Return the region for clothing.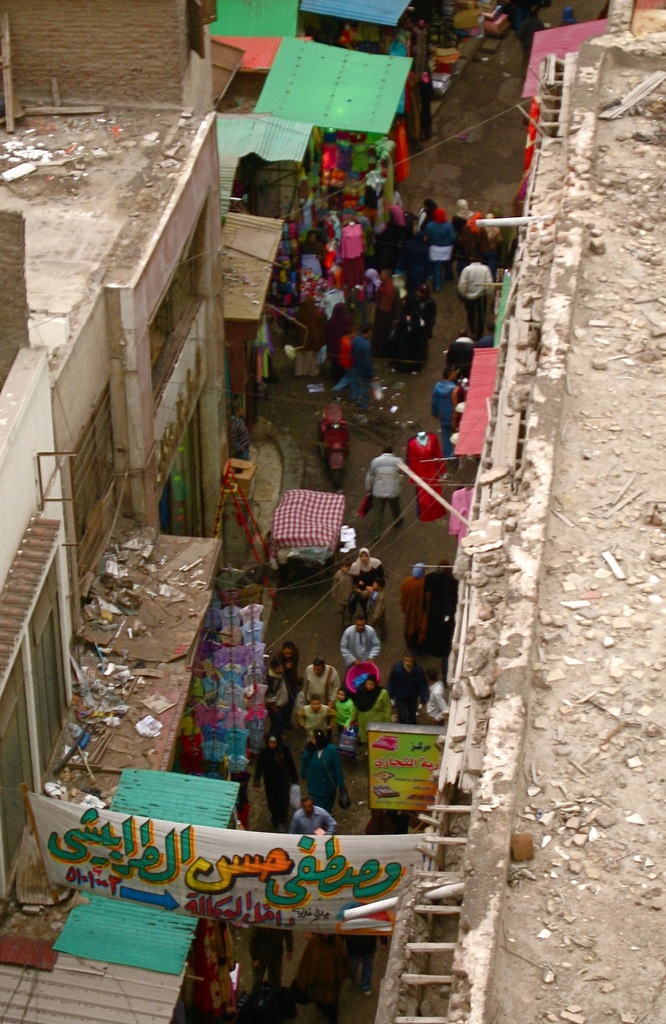
[x1=296, y1=937, x2=353, y2=1023].
